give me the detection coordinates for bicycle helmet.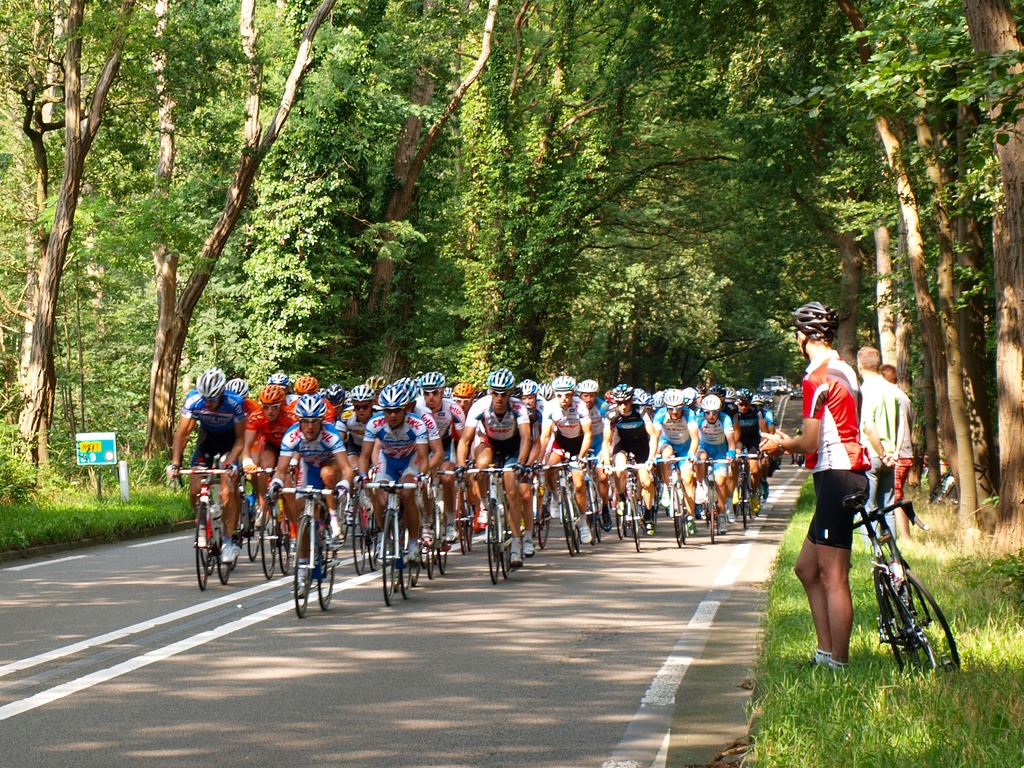
380, 387, 404, 409.
